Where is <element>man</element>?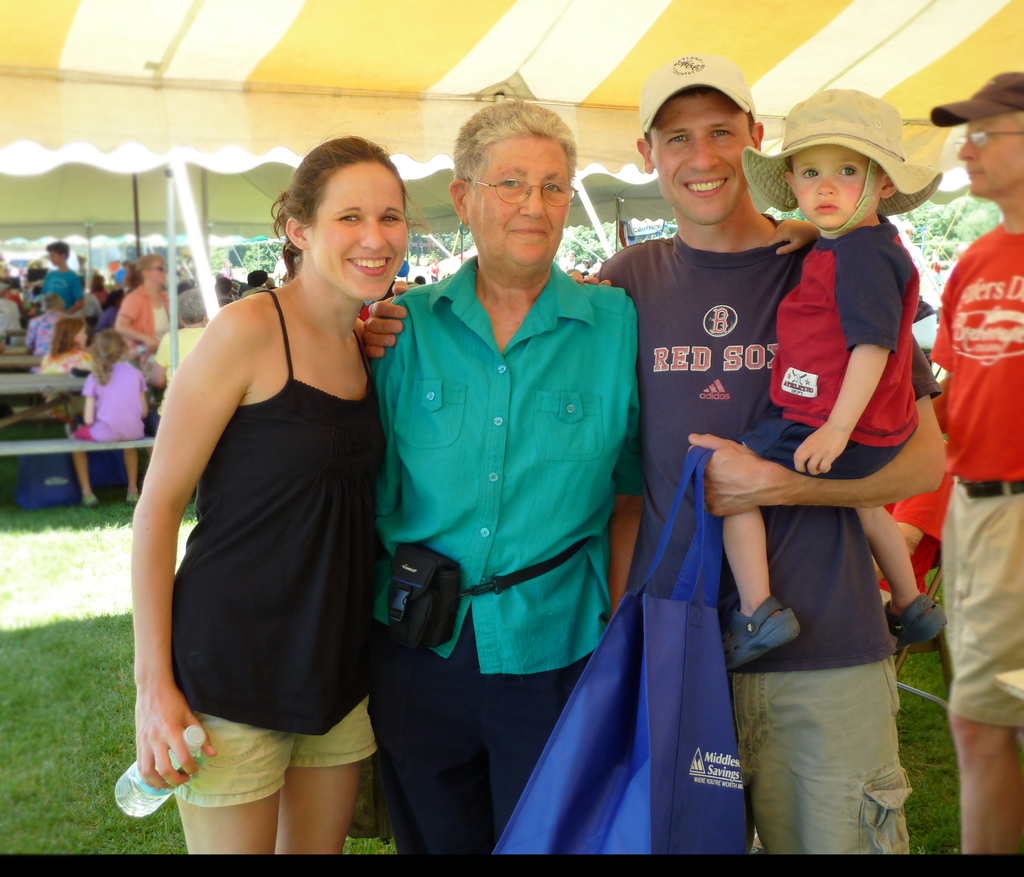
(left=927, top=66, right=1023, bottom=858).
